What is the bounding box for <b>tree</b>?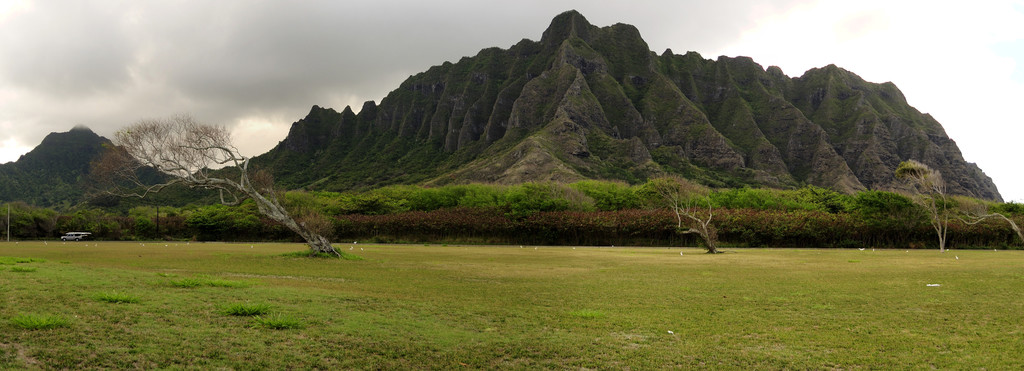
bbox=(100, 103, 322, 238).
